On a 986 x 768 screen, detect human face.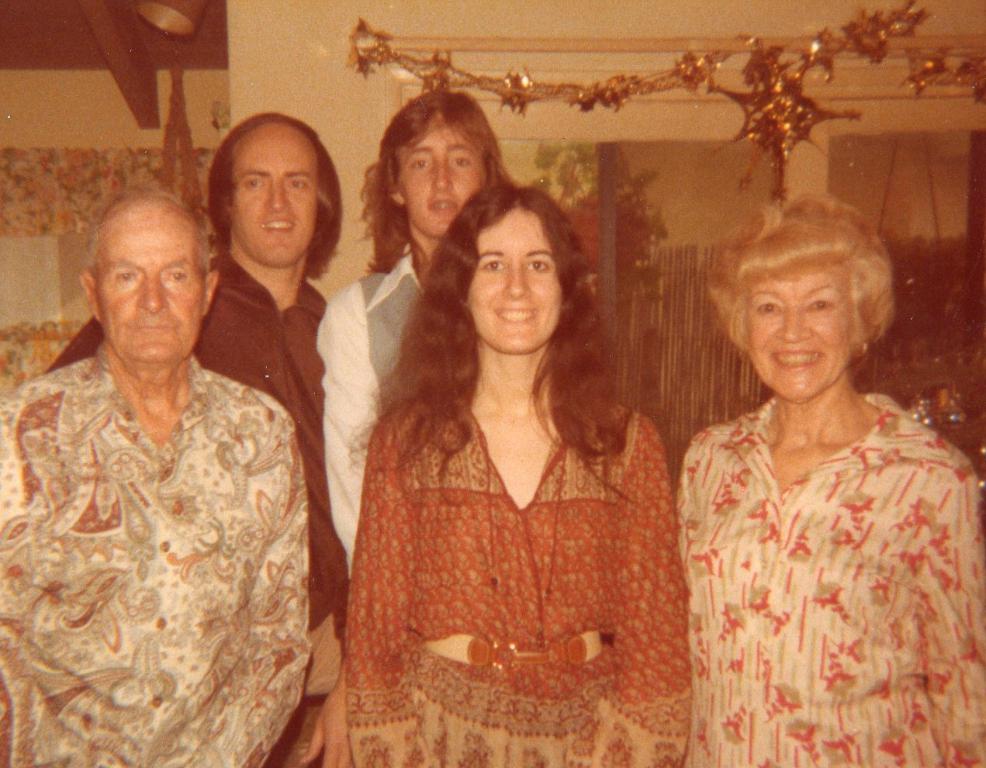
bbox(467, 206, 566, 352).
